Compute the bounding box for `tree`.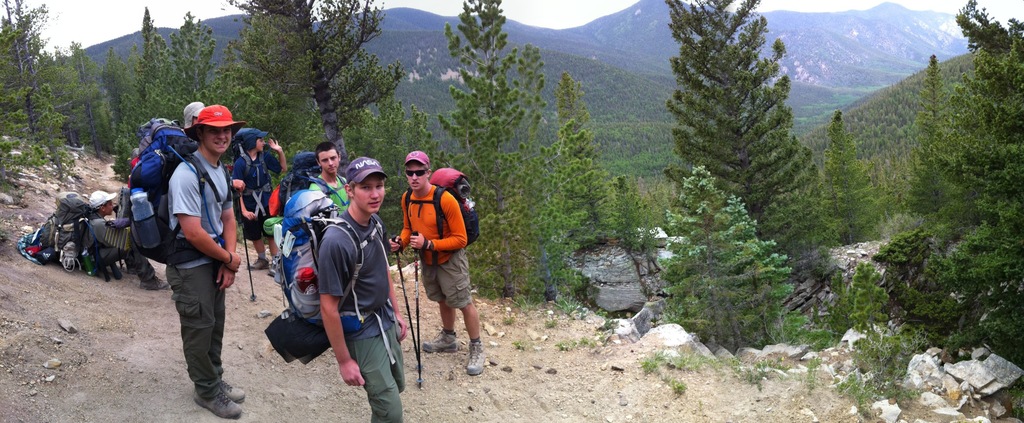
[126,9,202,154].
